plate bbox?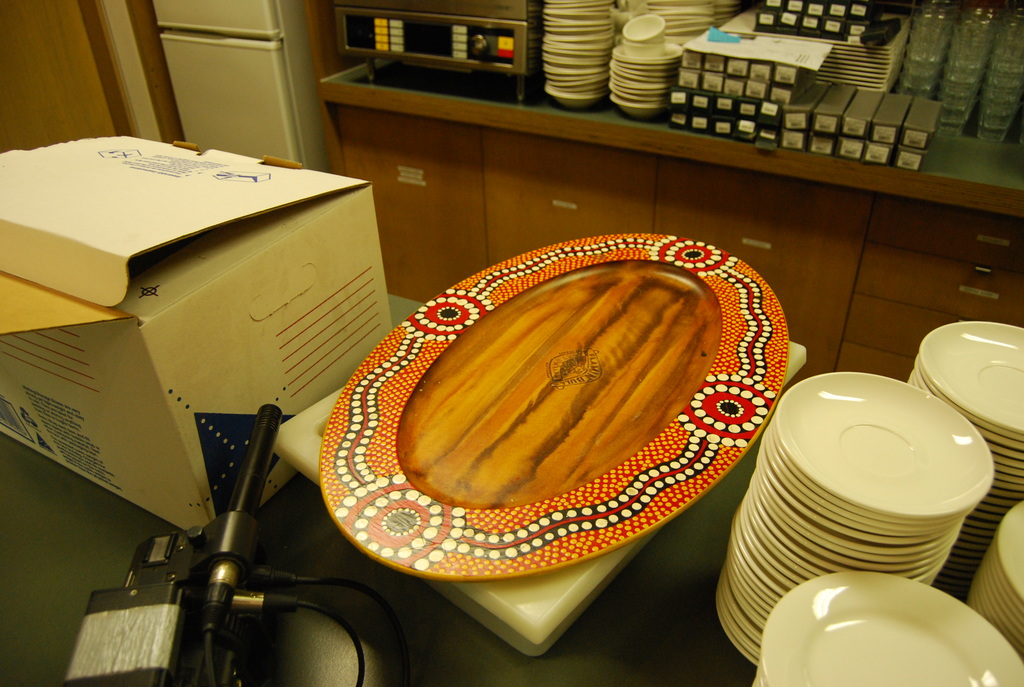
1000/497/1023/606
